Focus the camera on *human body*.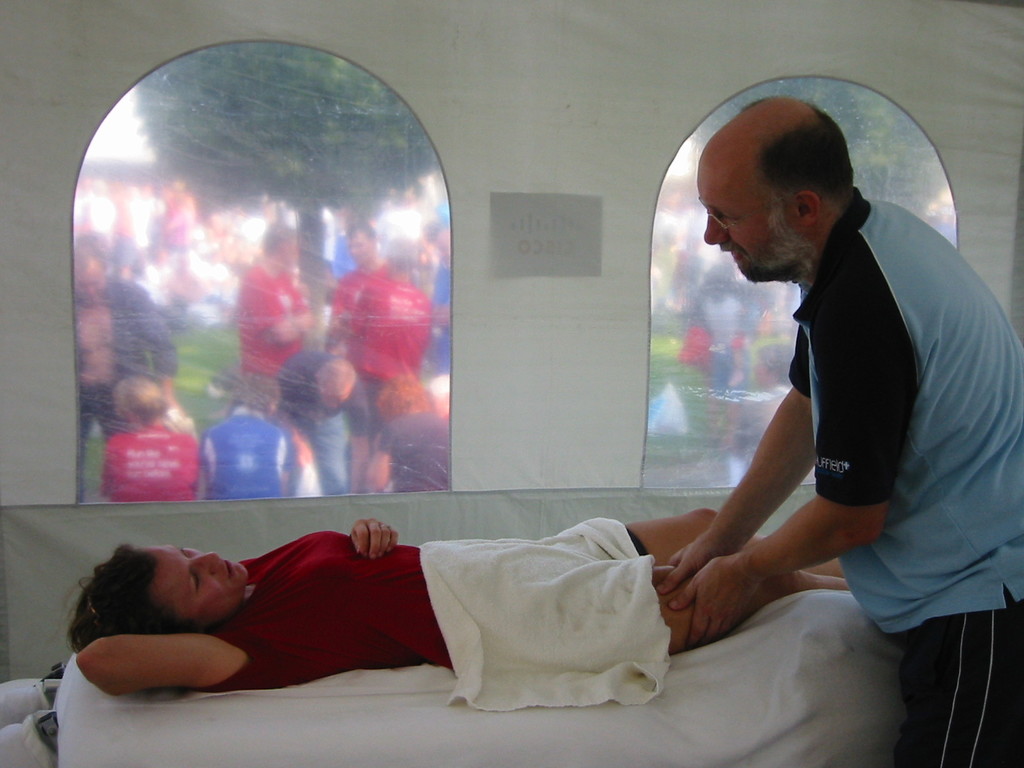
Focus region: BBox(664, 86, 995, 711).
